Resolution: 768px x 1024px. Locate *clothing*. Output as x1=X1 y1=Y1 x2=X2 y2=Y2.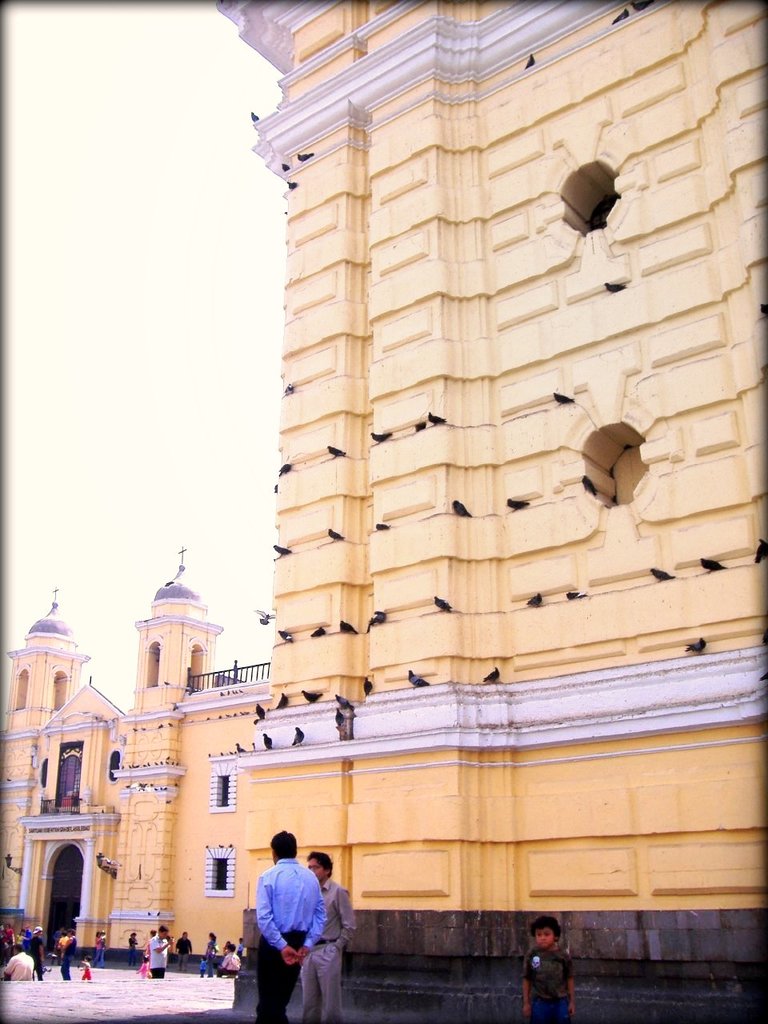
x1=146 y1=938 x2=151 y2=970.
